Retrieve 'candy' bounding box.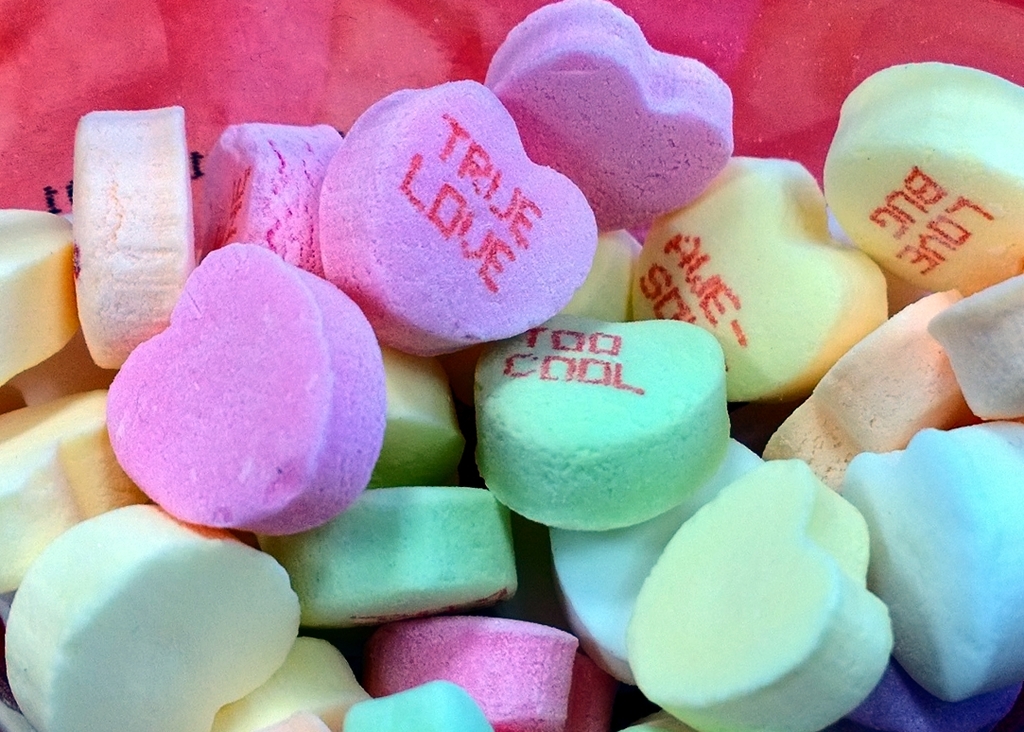
Bounding box: rect(0, 496, 307, 731).
